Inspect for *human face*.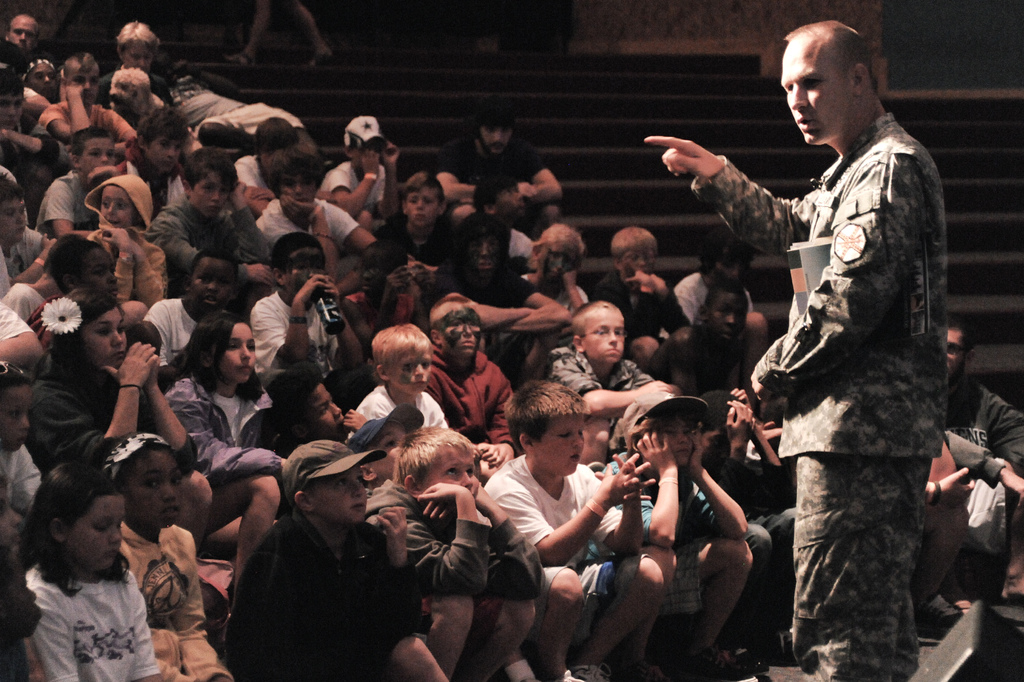
Inspection: (127,450,185,523).
